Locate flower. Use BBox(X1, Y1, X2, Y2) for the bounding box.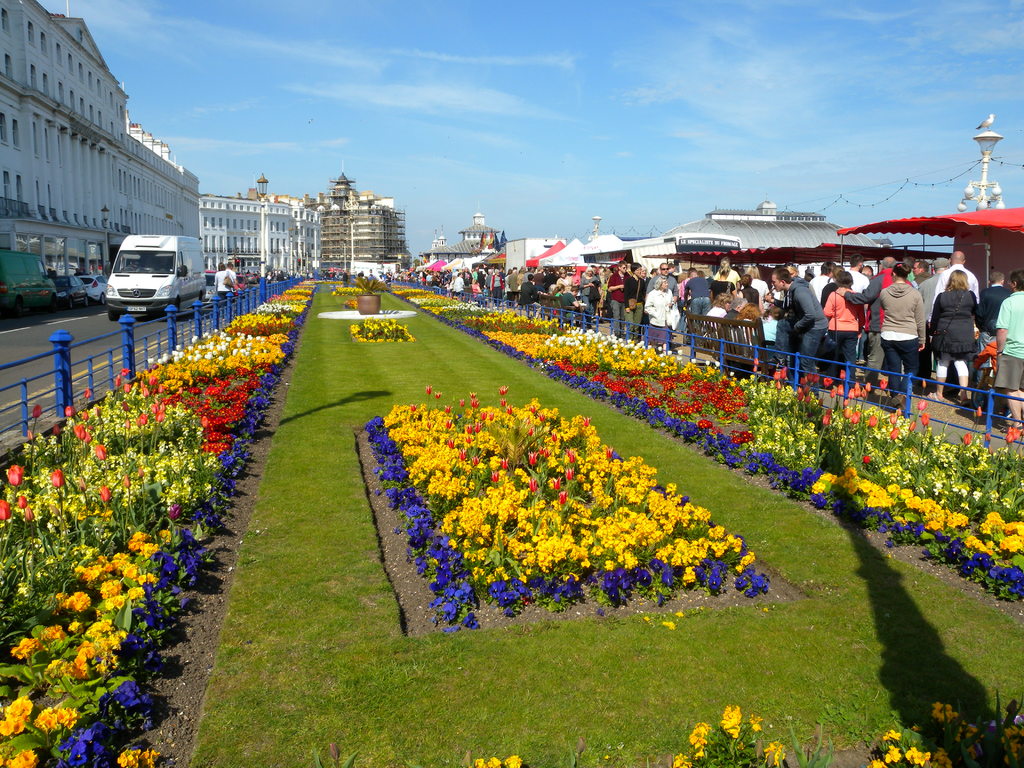
BBox(871, 757, 891, 767).
